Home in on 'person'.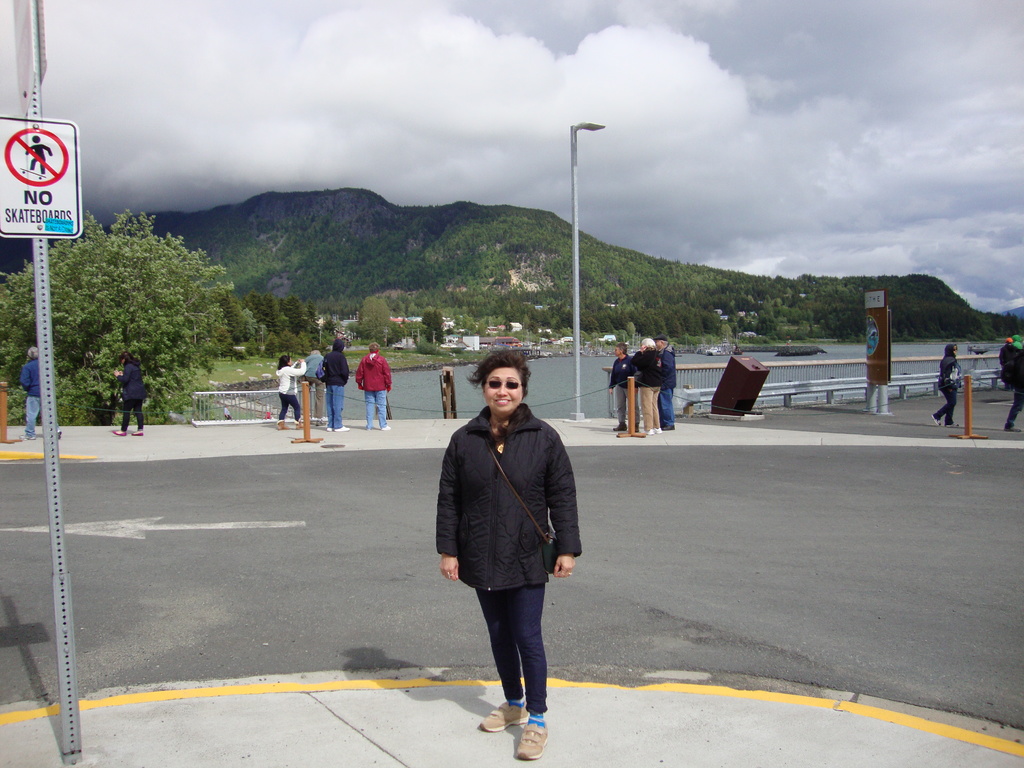
Homed in at region(302, 350, 327, 428).
